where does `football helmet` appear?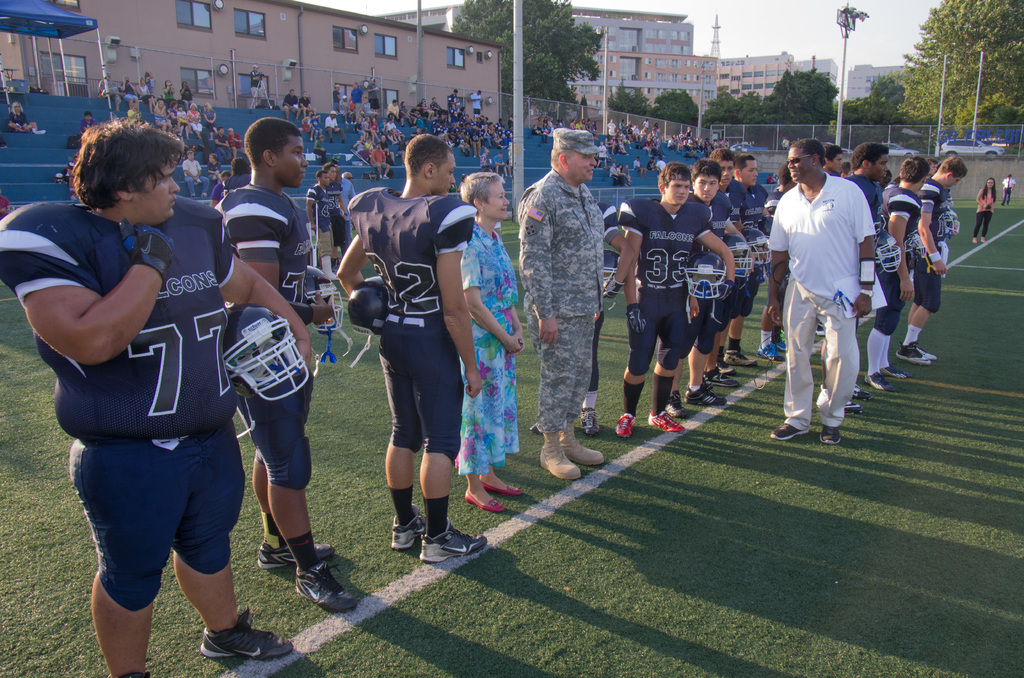
Appears at bbox(749, 226, 781, 273).
